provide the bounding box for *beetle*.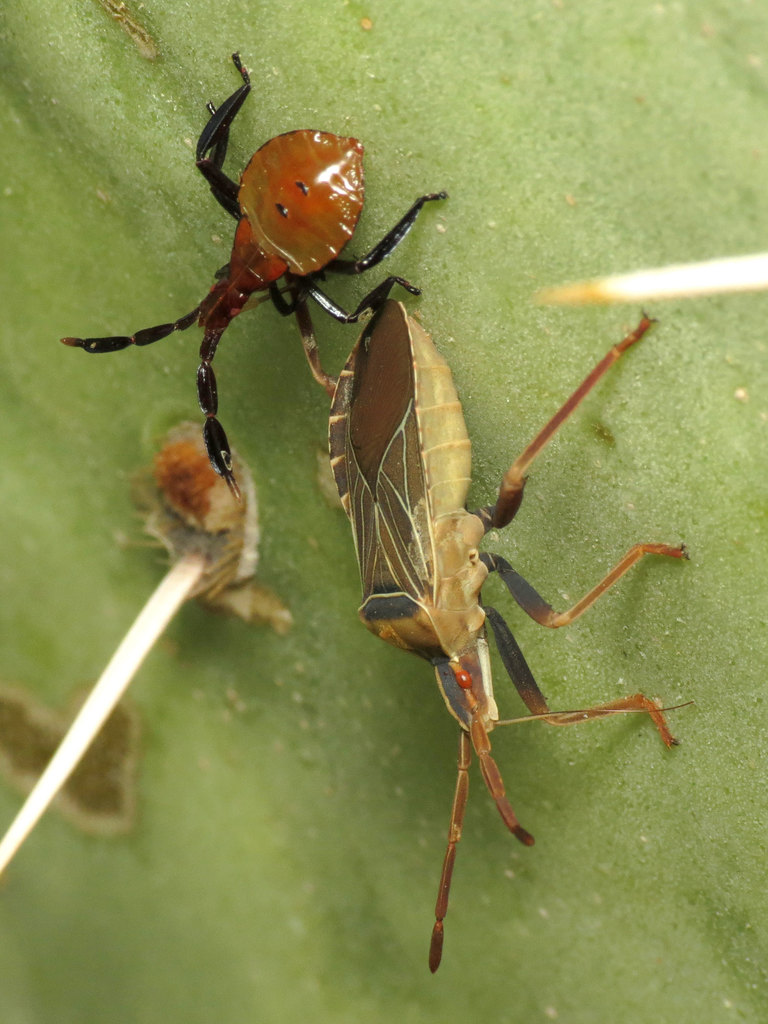
box(63, 50, 434, 493).
